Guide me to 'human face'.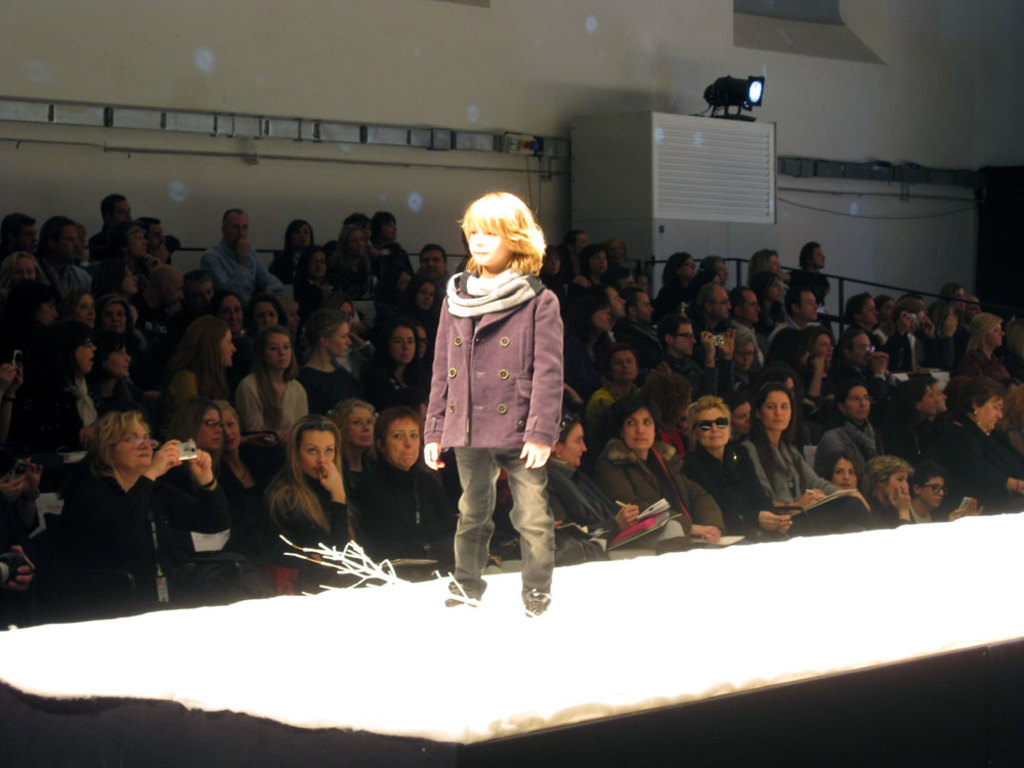
Guidance: rect(251, 291, 280, 332).
